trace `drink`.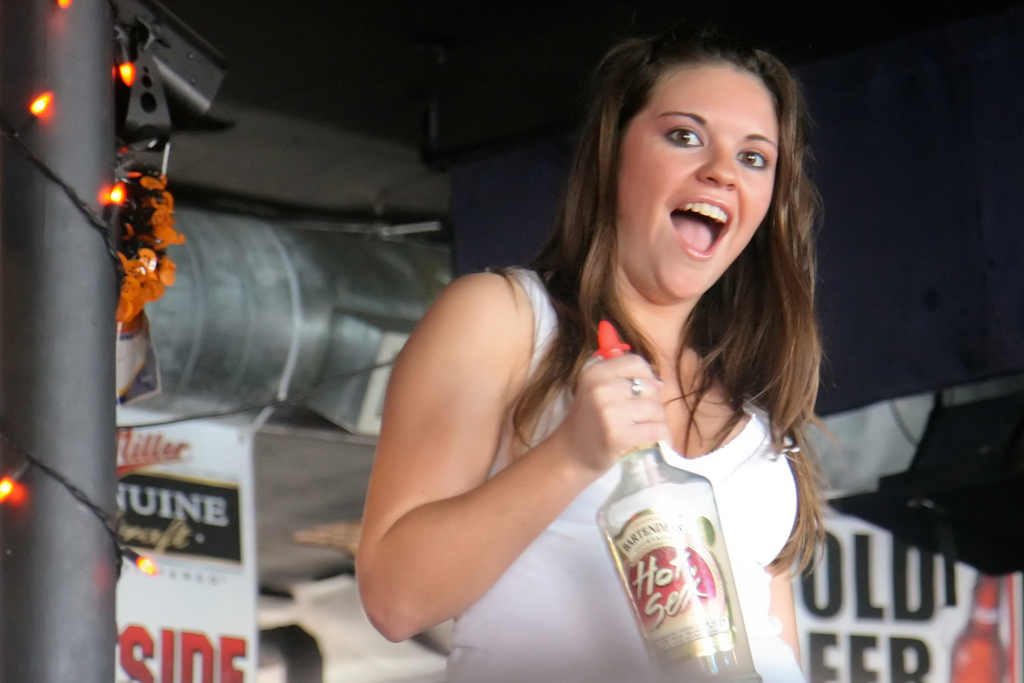
Traced to [left=596, top=440, right=758, bottom=682].
